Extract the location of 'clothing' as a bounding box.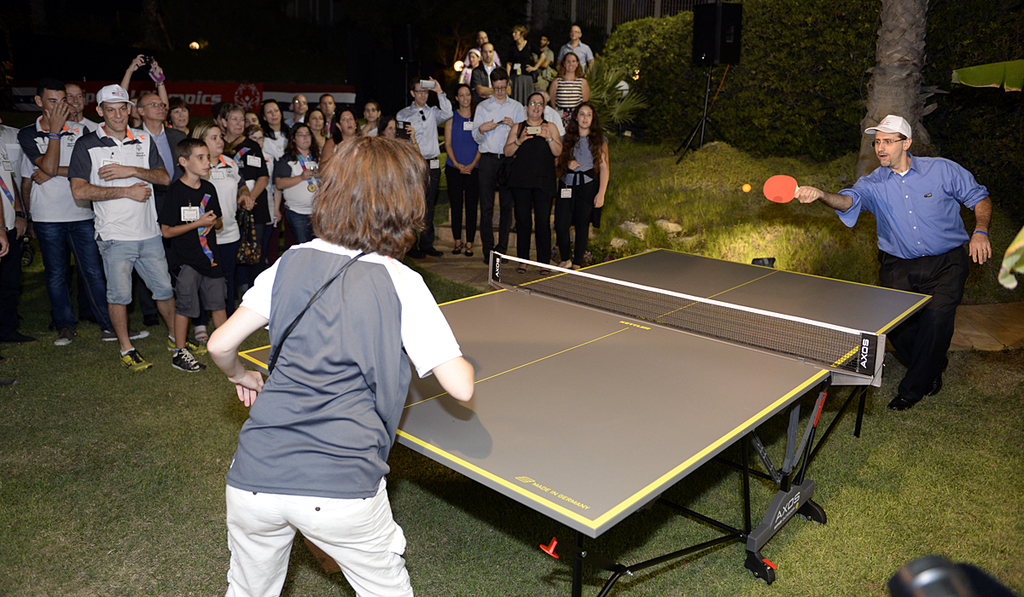
bbox=(63, 74, 169, 300).
